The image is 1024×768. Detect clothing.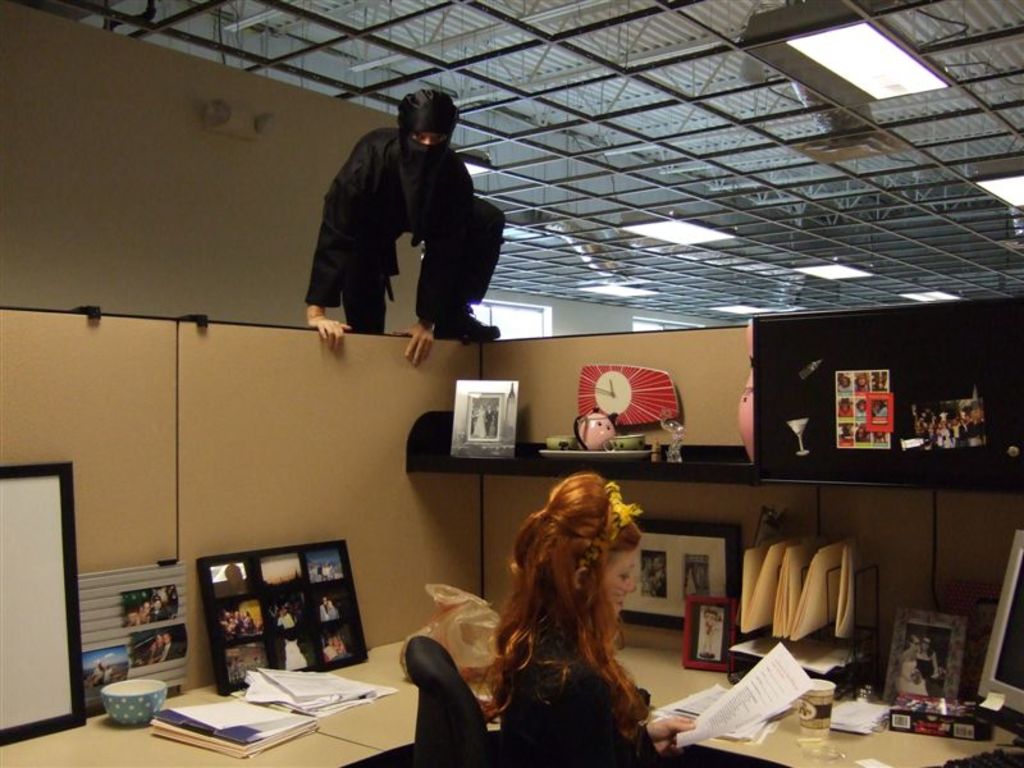
Detection: box=[495, 634, 667, 767].
